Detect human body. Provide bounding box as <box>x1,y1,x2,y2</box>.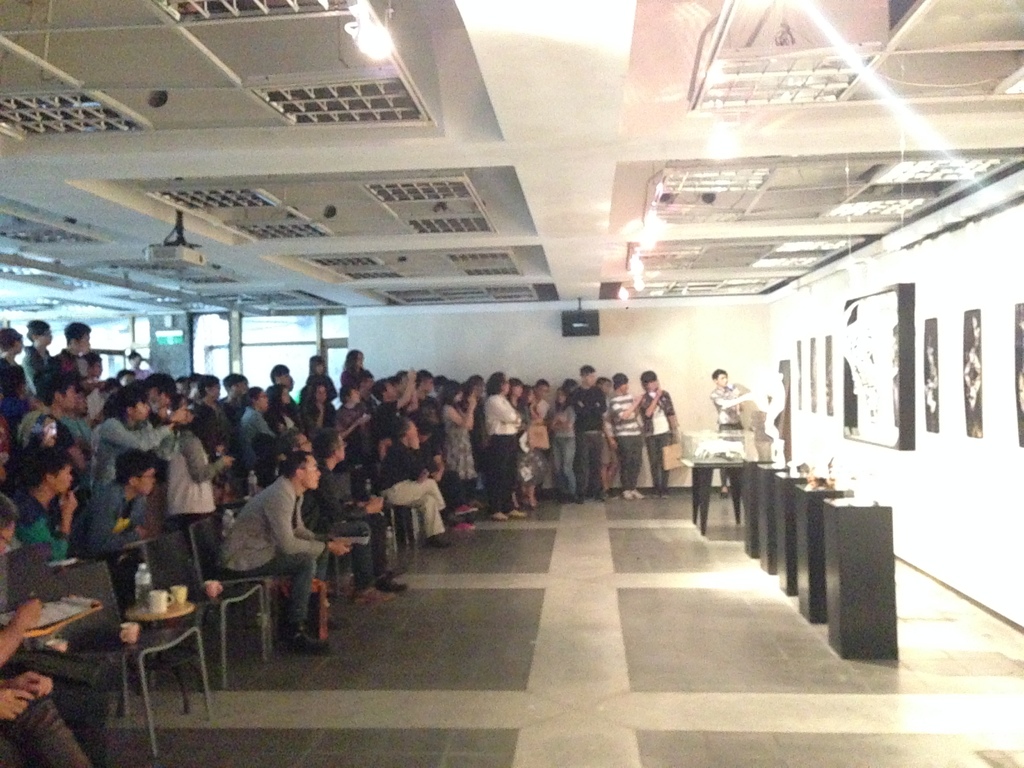
<box>572,367,609,496</box>.
